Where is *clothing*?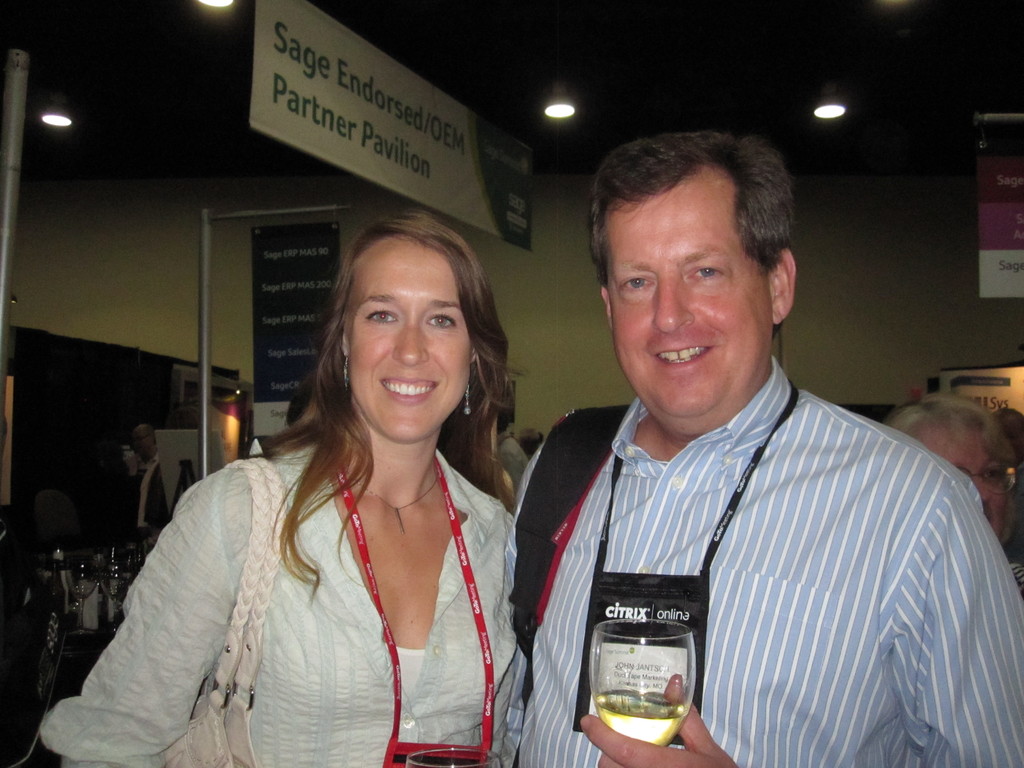
<box>101,388,537,754</box>.
